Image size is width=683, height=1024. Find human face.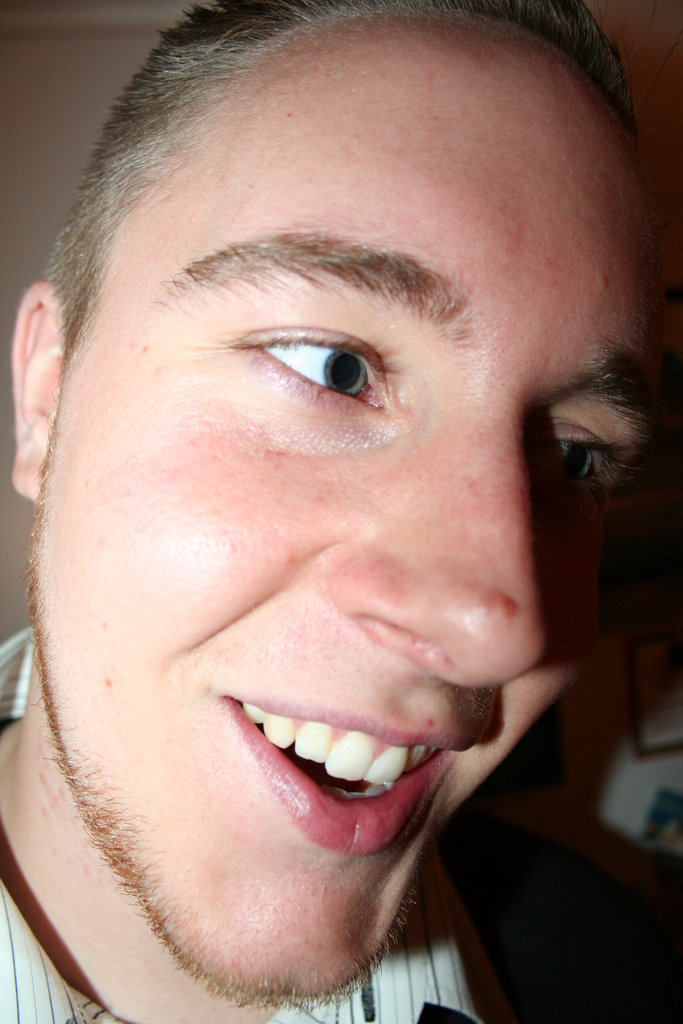
bbox=[29, 8, 662, 996].
